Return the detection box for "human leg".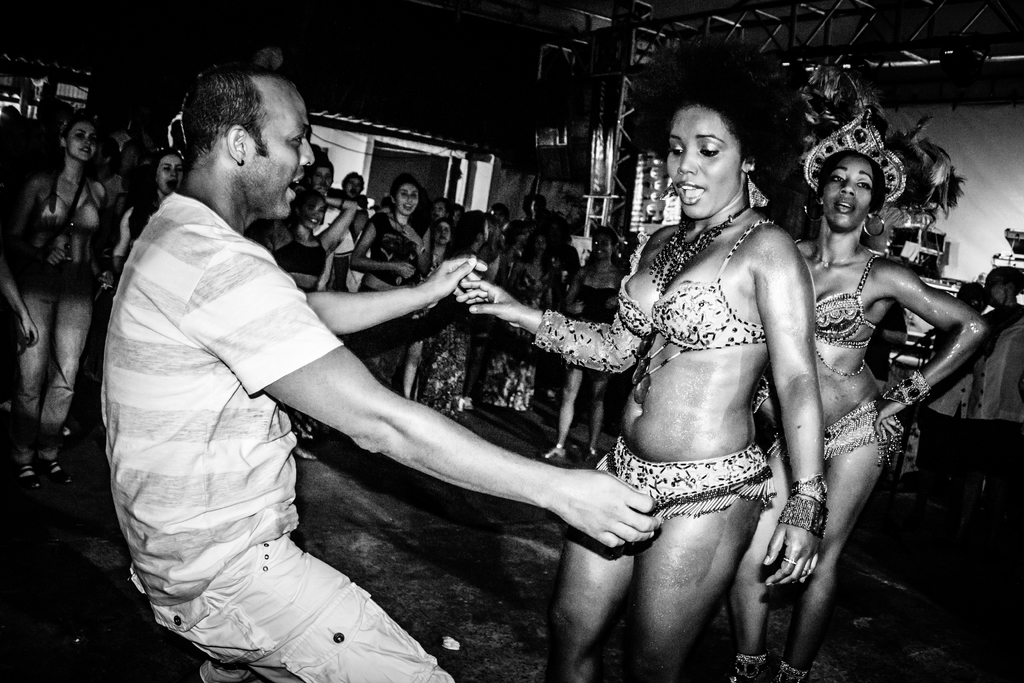
548, 445, 643, 682.
